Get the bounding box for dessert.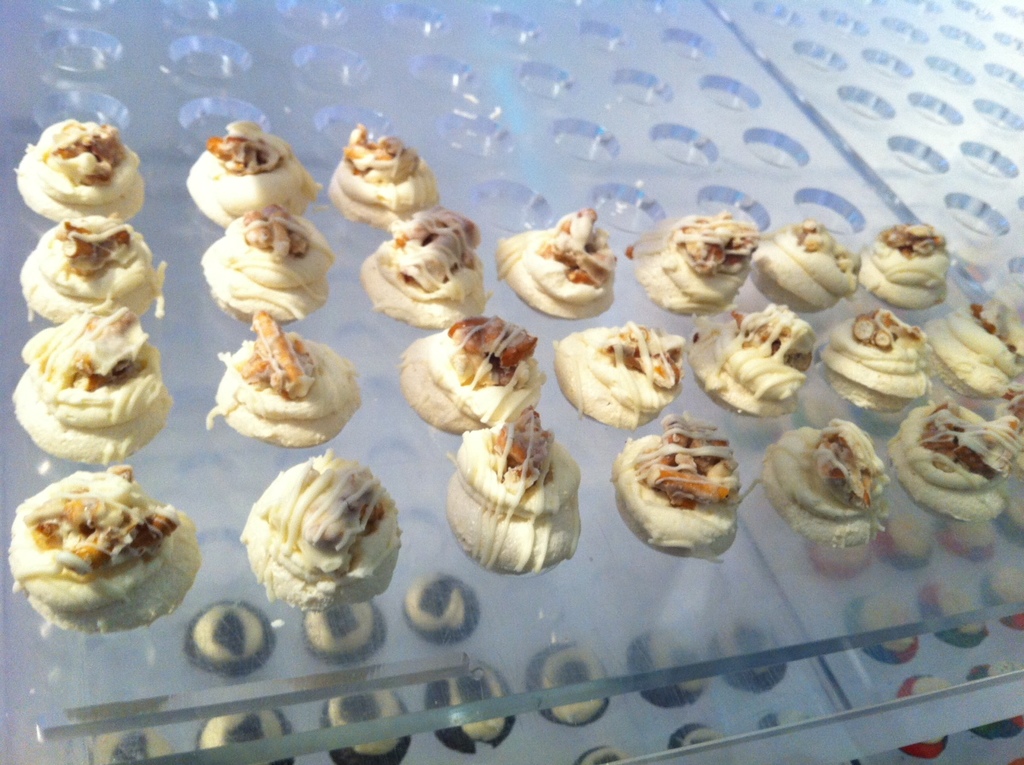
l=299, t=590, r=382, b=656.
